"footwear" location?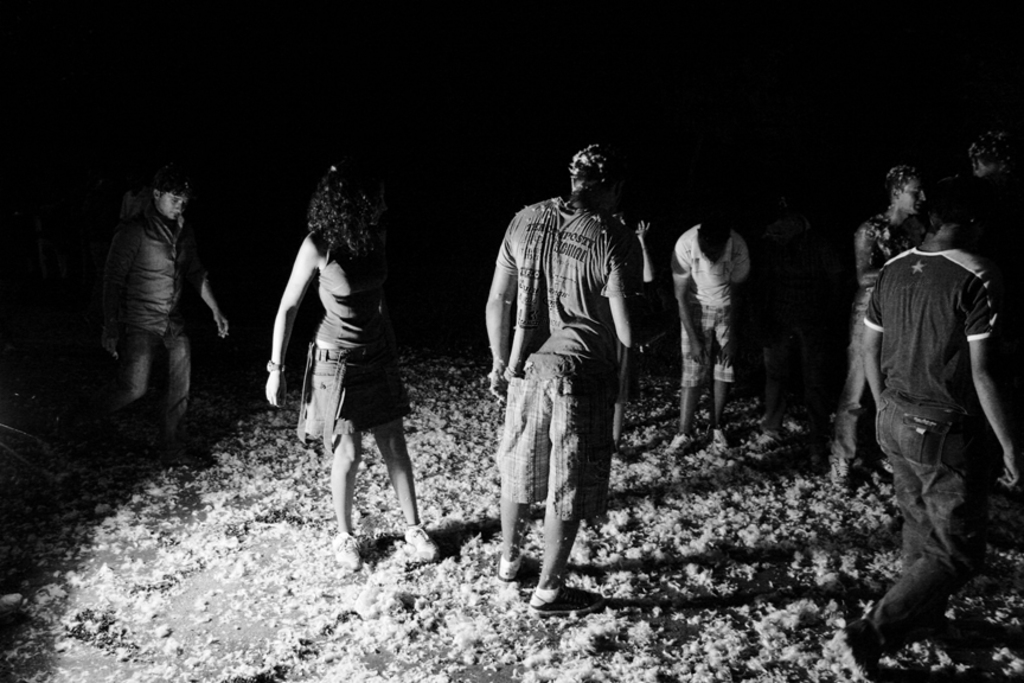
box(827, 453, 852, 484)
